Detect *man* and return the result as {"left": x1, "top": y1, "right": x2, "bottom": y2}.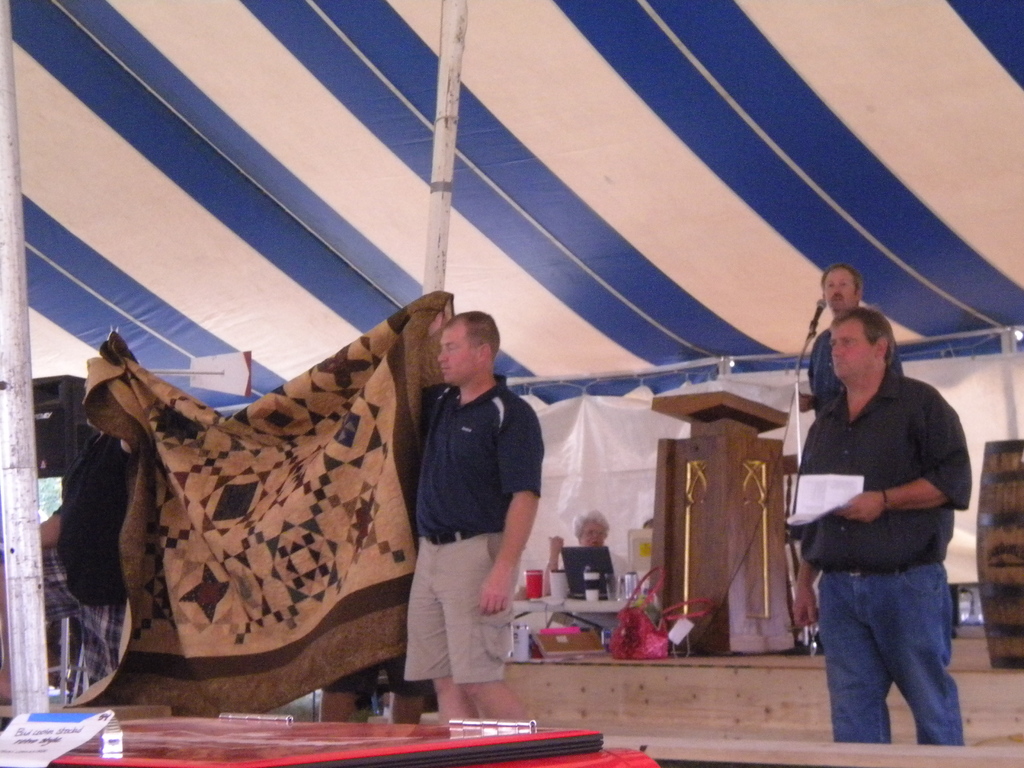
{"left": 414, "top": 307, "right": 549, "bottom": 730}.
